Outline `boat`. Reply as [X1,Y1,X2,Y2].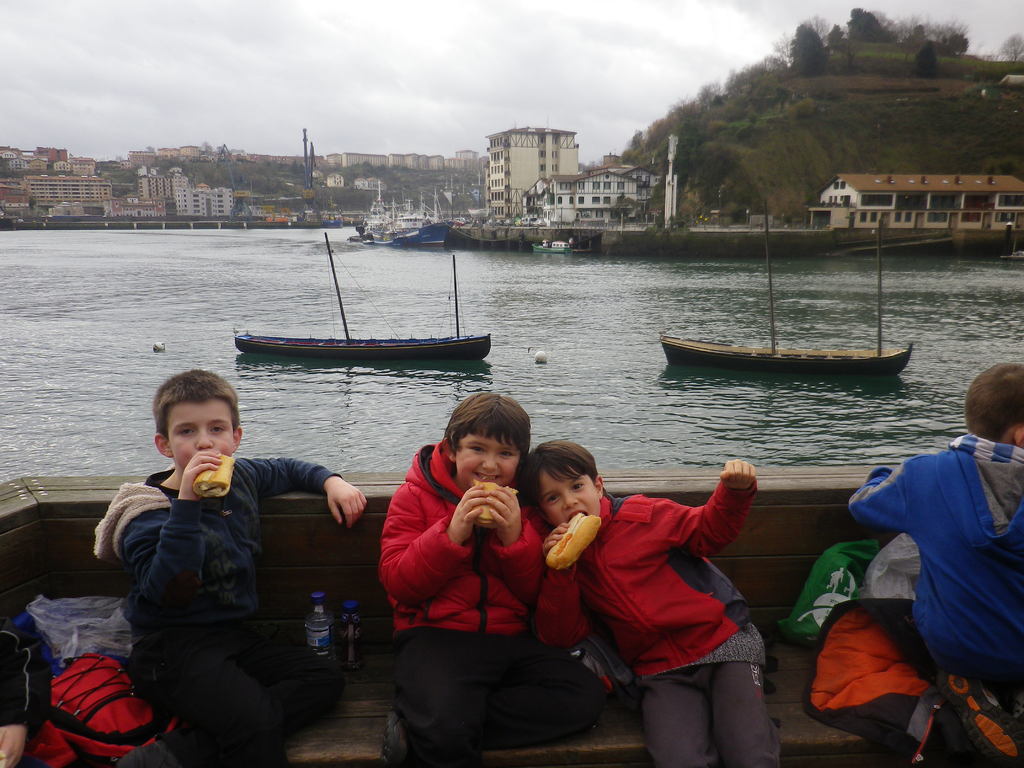
[212,255,531,387].
